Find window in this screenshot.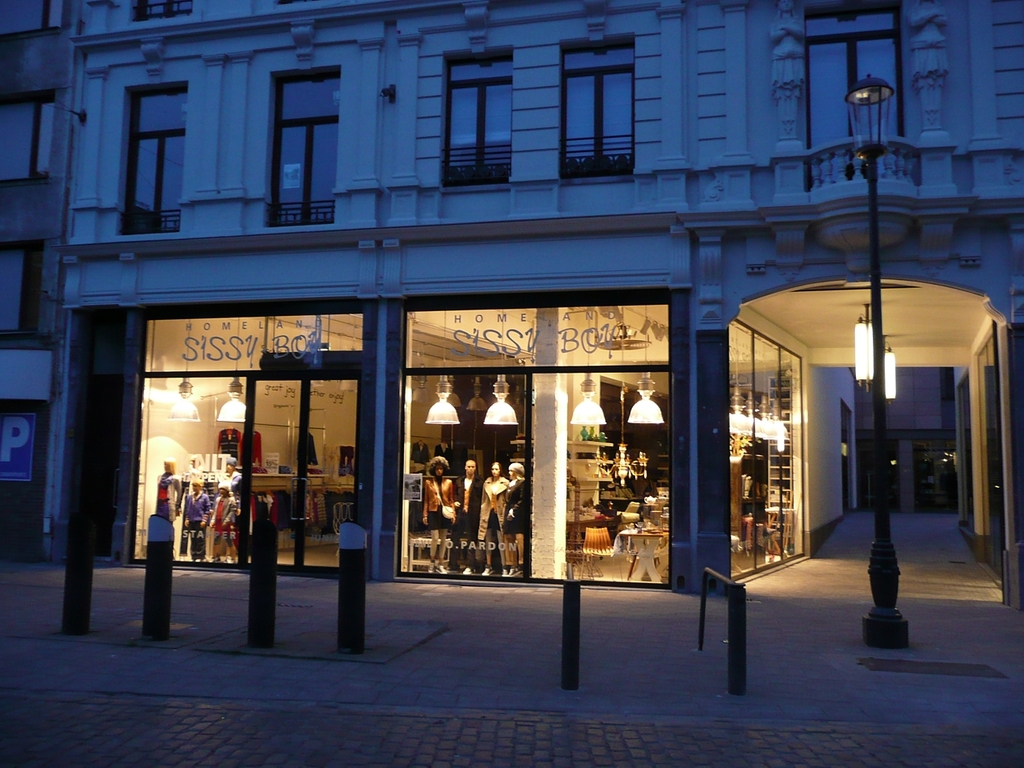
The bounding box for window is (left=0, top=94, right=55, bottom=186).
